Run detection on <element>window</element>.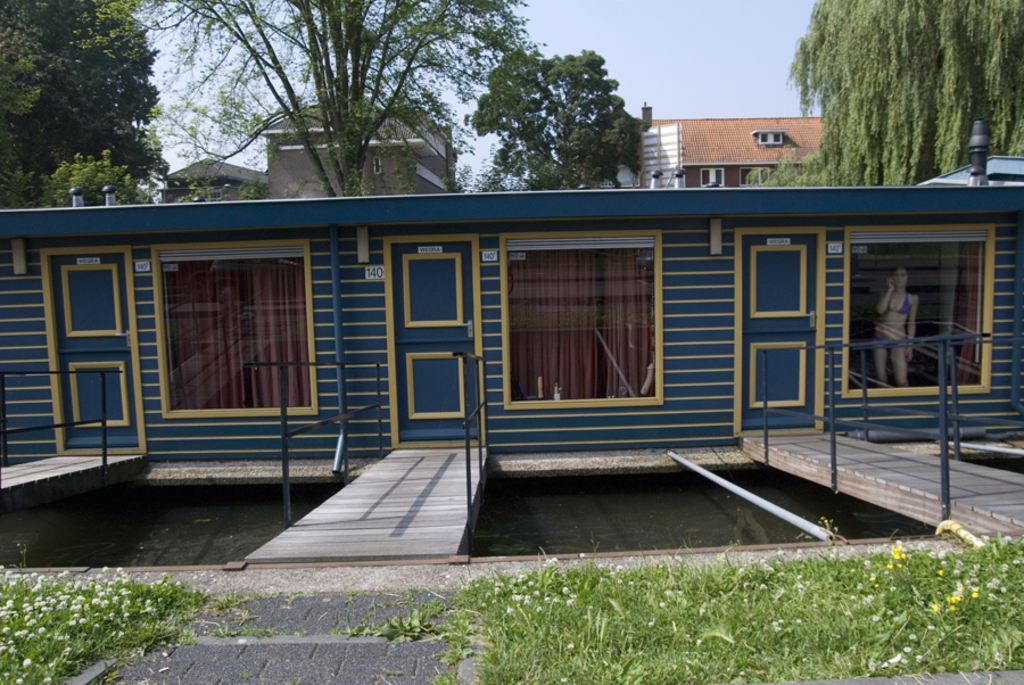
Result: {"x1": 701, "y1": 168, "x2": 727, "y2": 187}.
